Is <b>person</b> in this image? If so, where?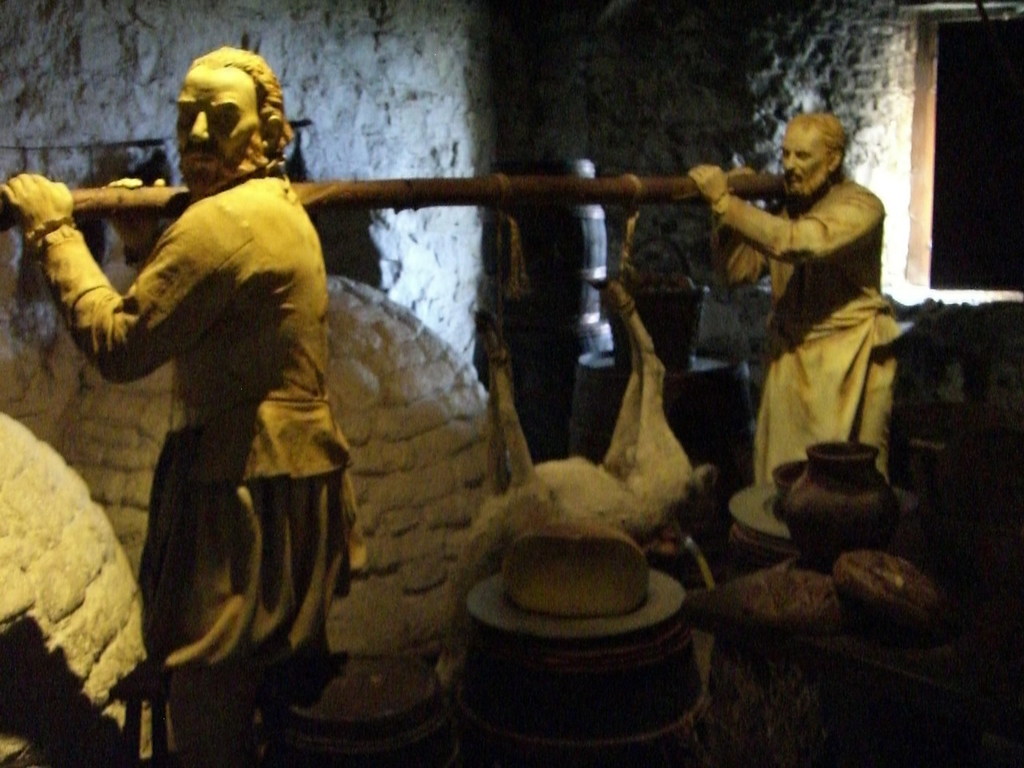
Yes, at bbox=(694, 82, 919, 573).
